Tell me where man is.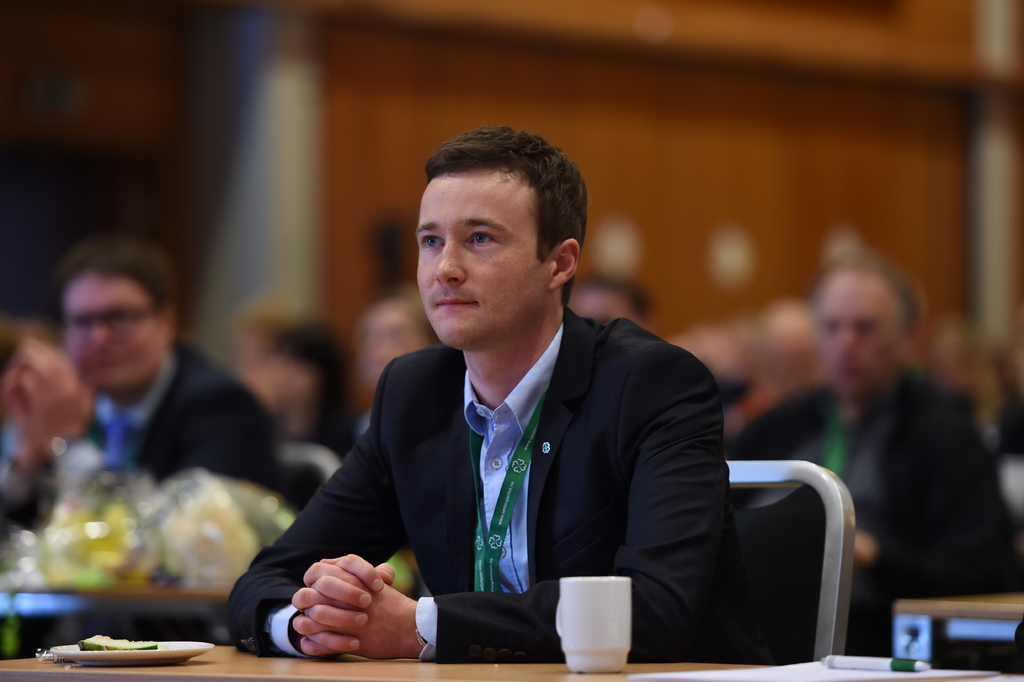
man is at select_region(0, 240, 284, 535).
